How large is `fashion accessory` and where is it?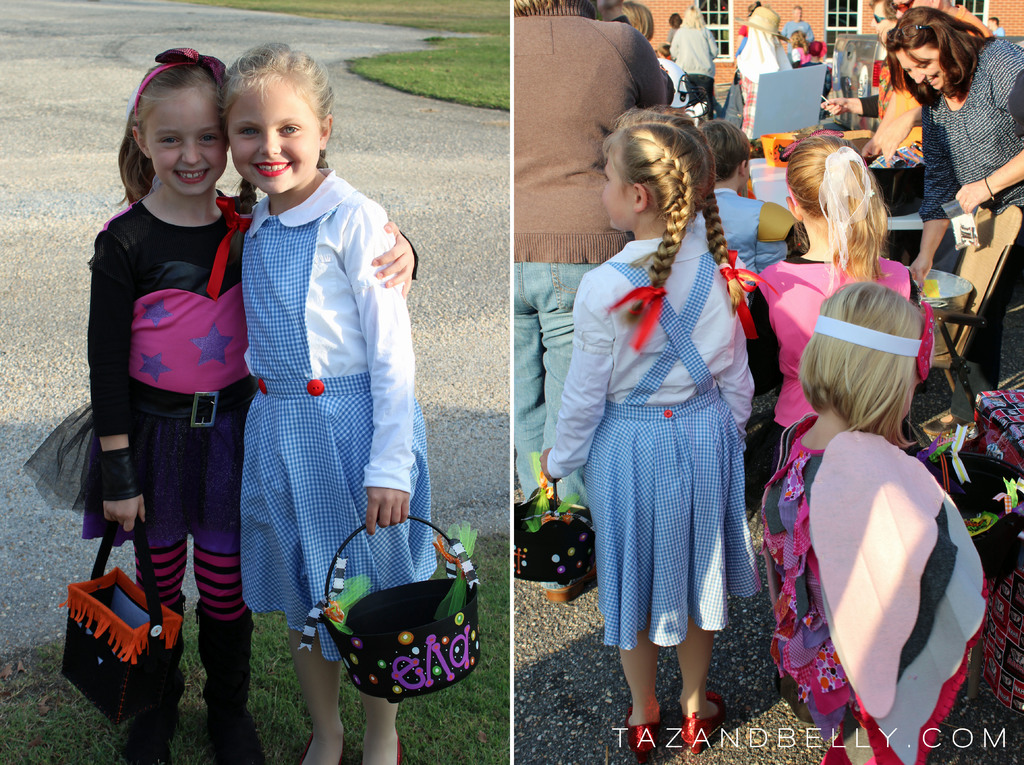
Bounding box: [x1=874, y1=13, x2=893, y2=24].
